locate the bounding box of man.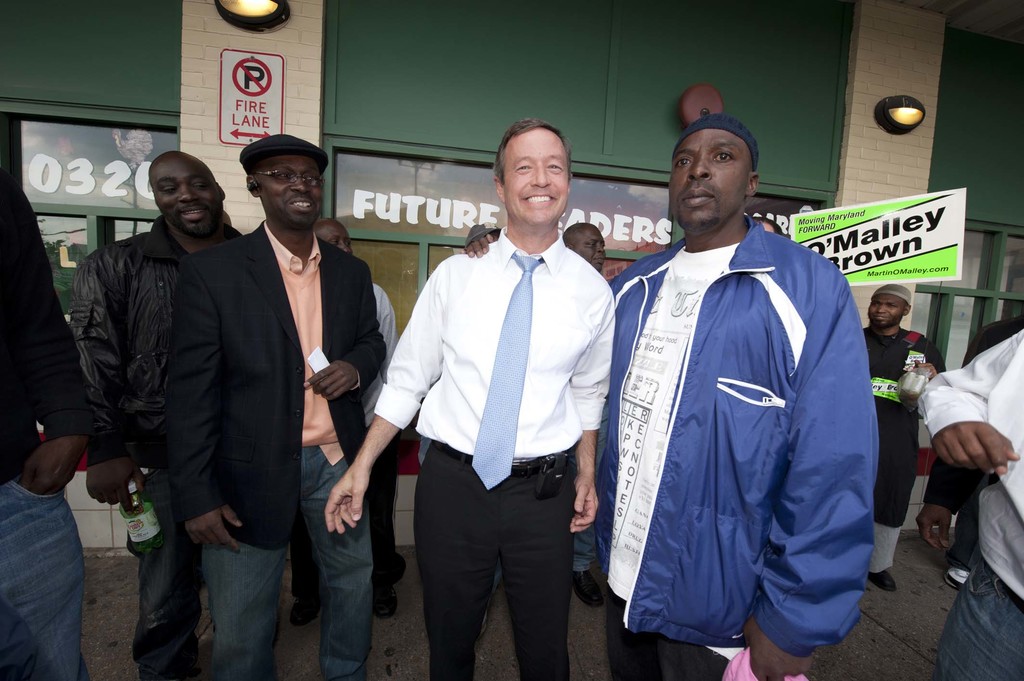
Bounding box: 911, 330, 1023, 680.
